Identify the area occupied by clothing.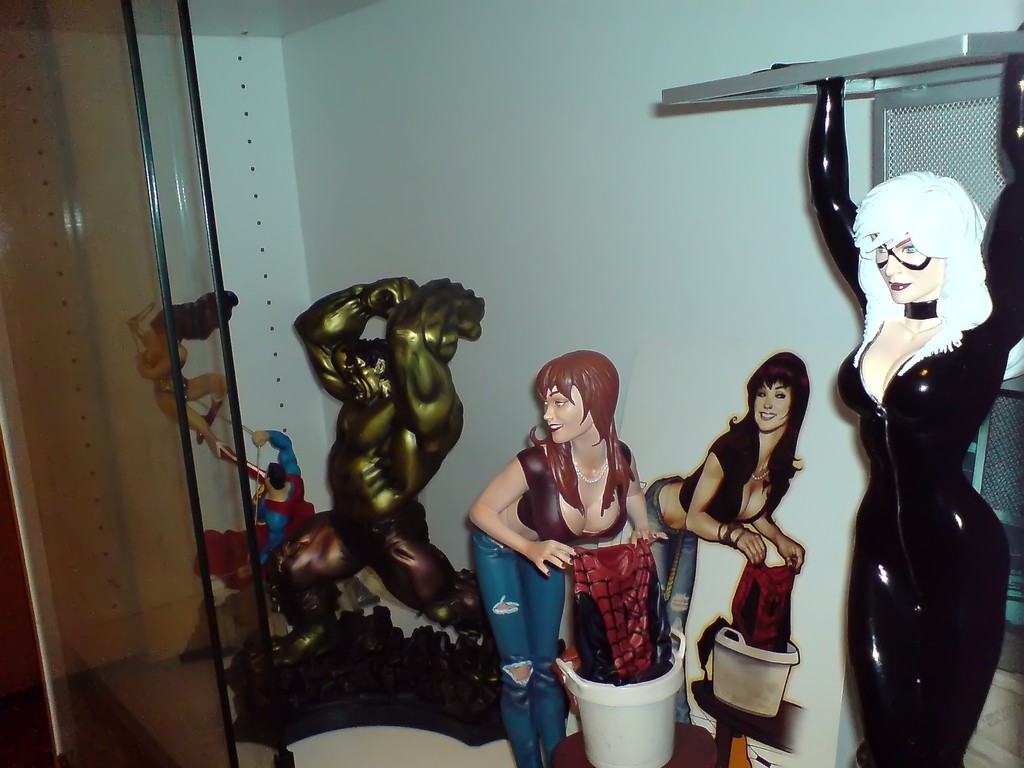
Area: rect(824, 244, 1012, 749).
